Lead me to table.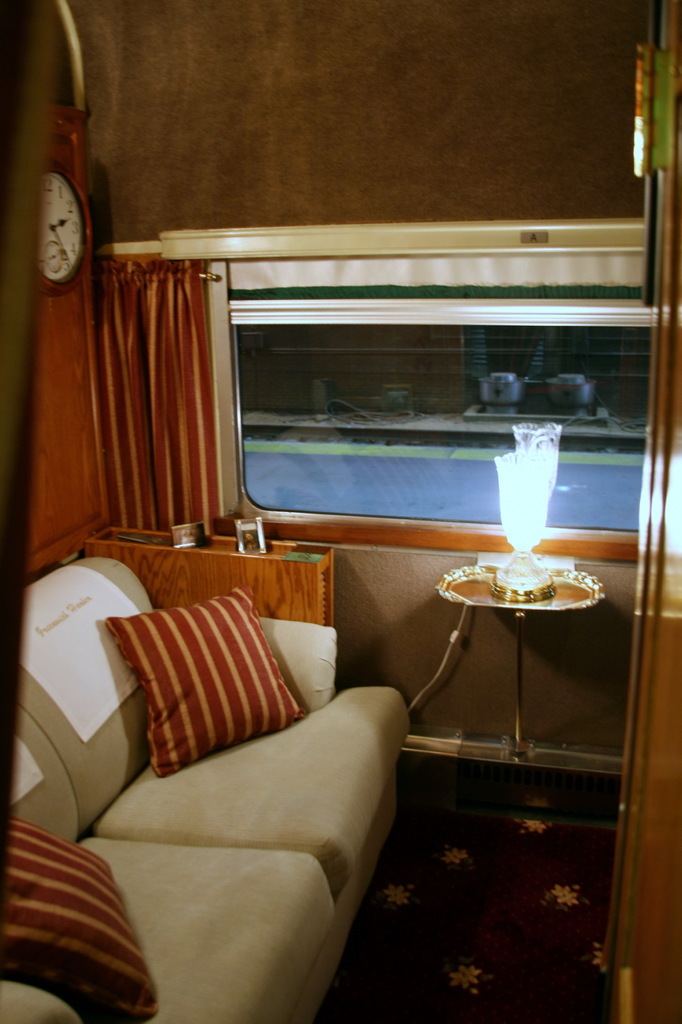
Lead to box(434, 544, 624, 753).
